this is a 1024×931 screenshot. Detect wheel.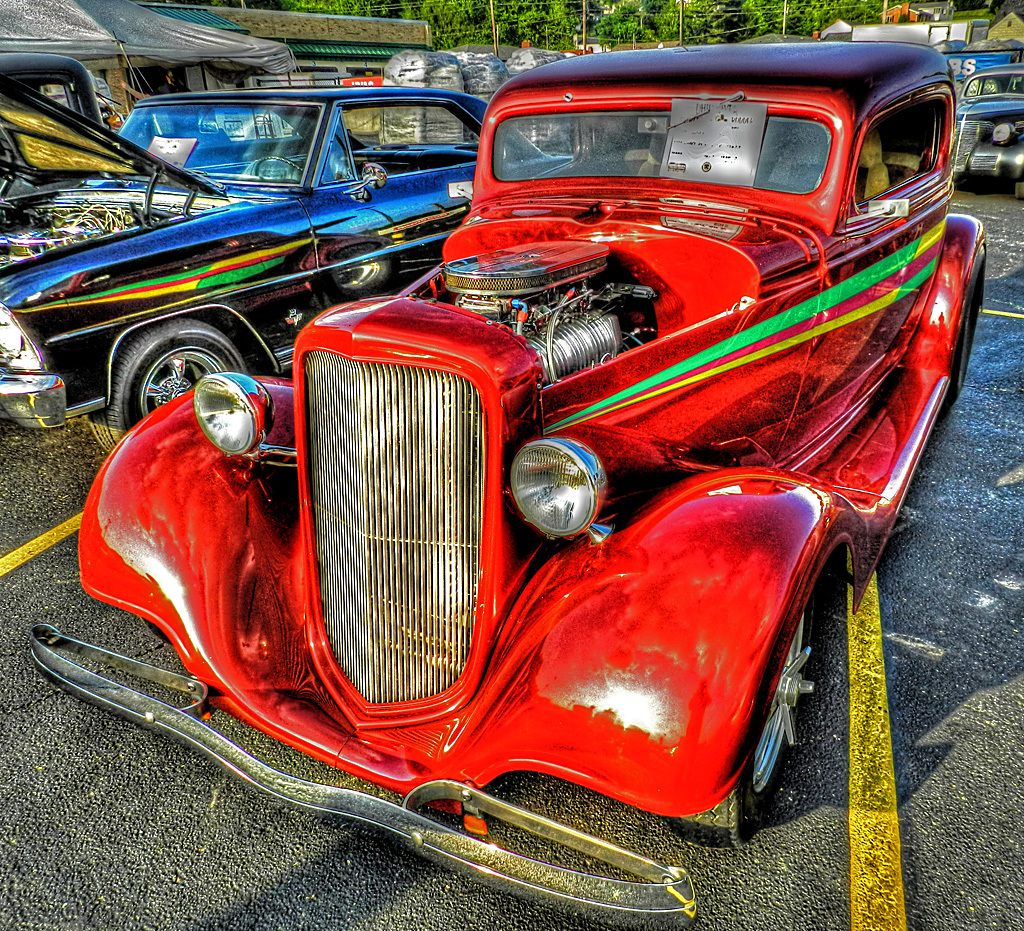
rect(948, 263, 979, 399).
